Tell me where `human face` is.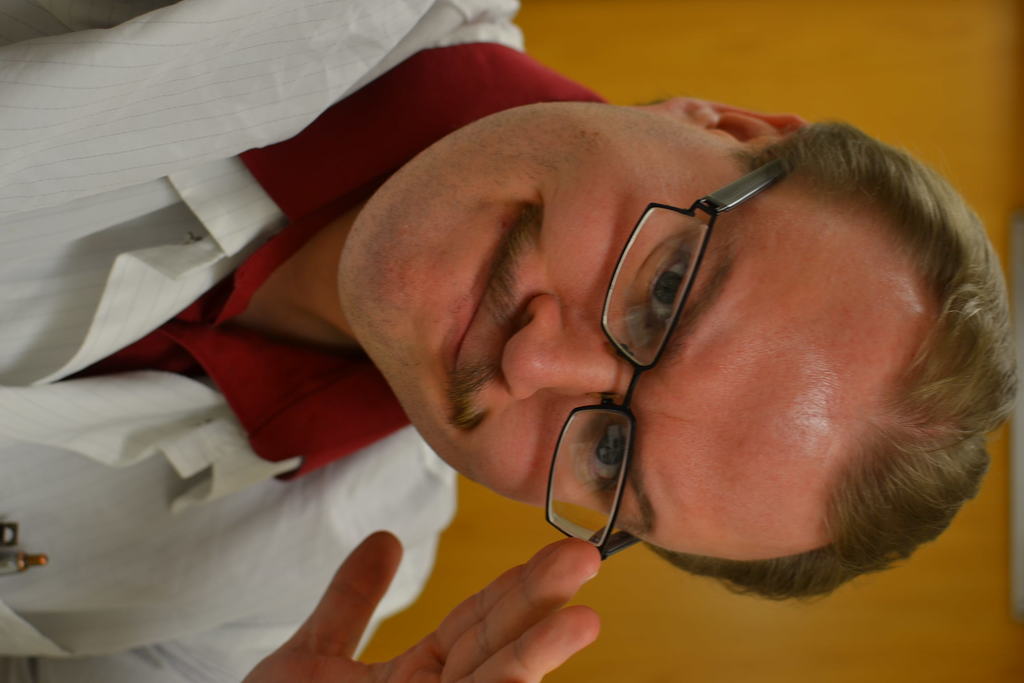
`human face` is at left=337, top=104, right=896, bottom=561.
